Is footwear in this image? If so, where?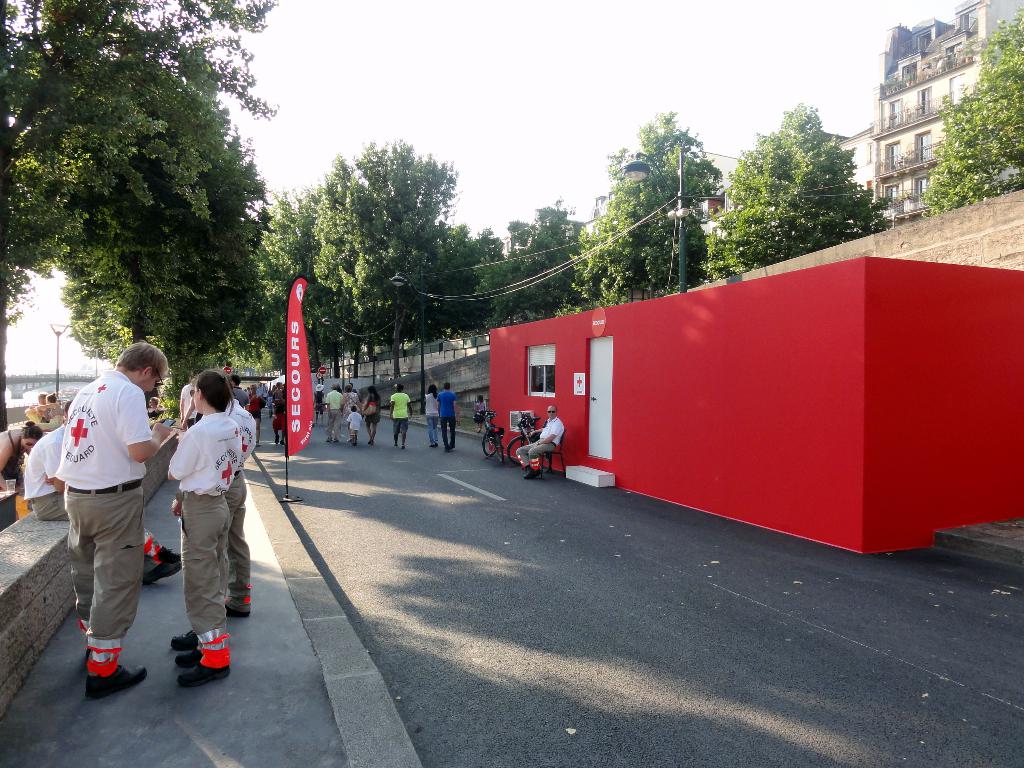
Yes, at 451, 444, 456, 449.
